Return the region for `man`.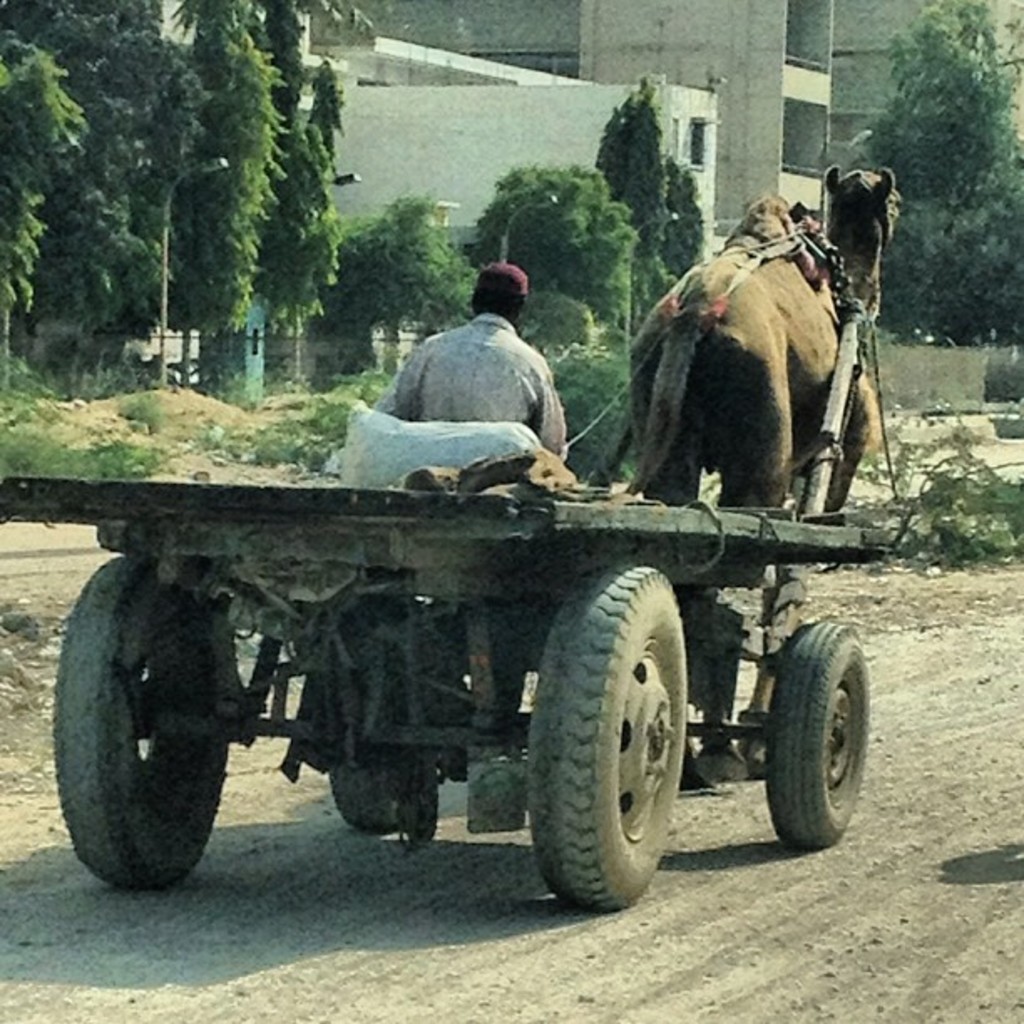
x1=375 y1=263 x2=577 y2=455.
